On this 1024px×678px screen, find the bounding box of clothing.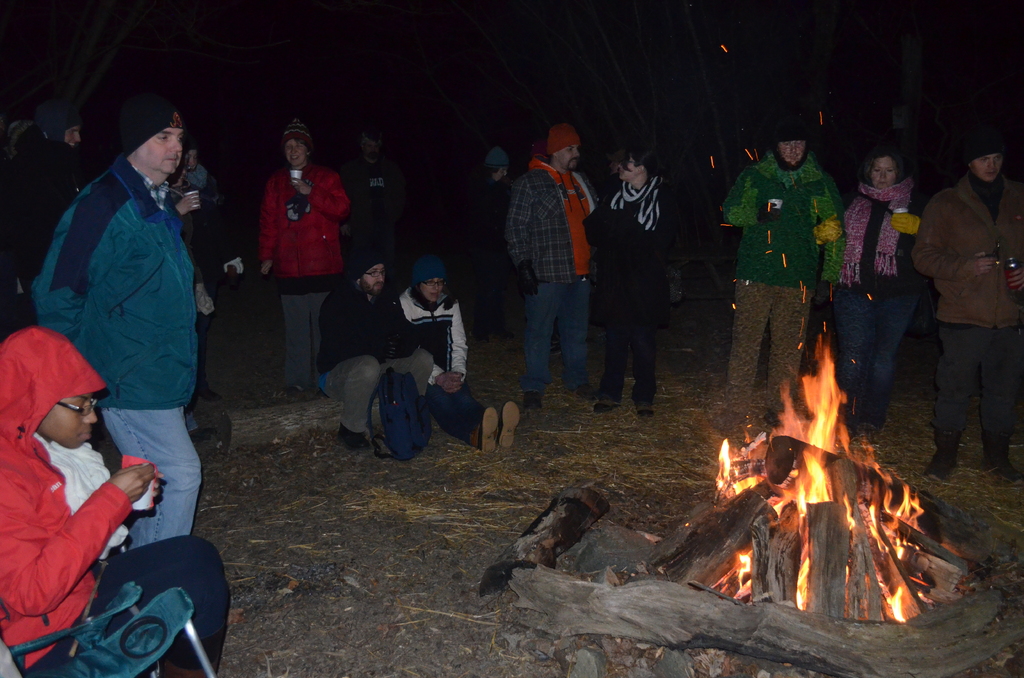
Bounding box: left=834, top=181, right=926, bottom=433.
